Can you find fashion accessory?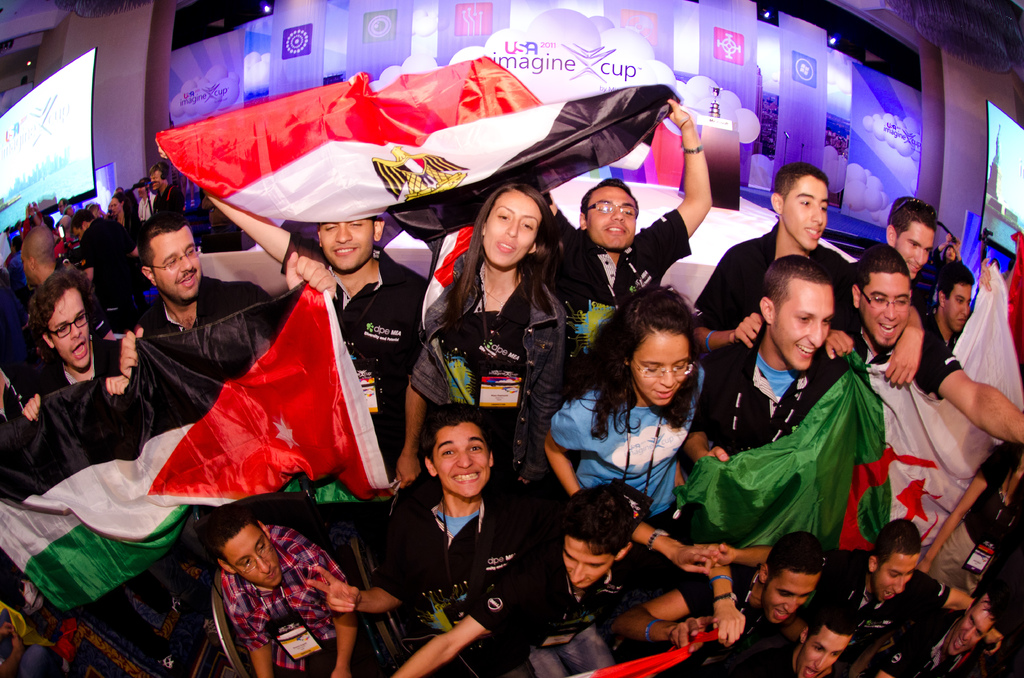
Yes, bounding box: 711, 588, 733, 602.
